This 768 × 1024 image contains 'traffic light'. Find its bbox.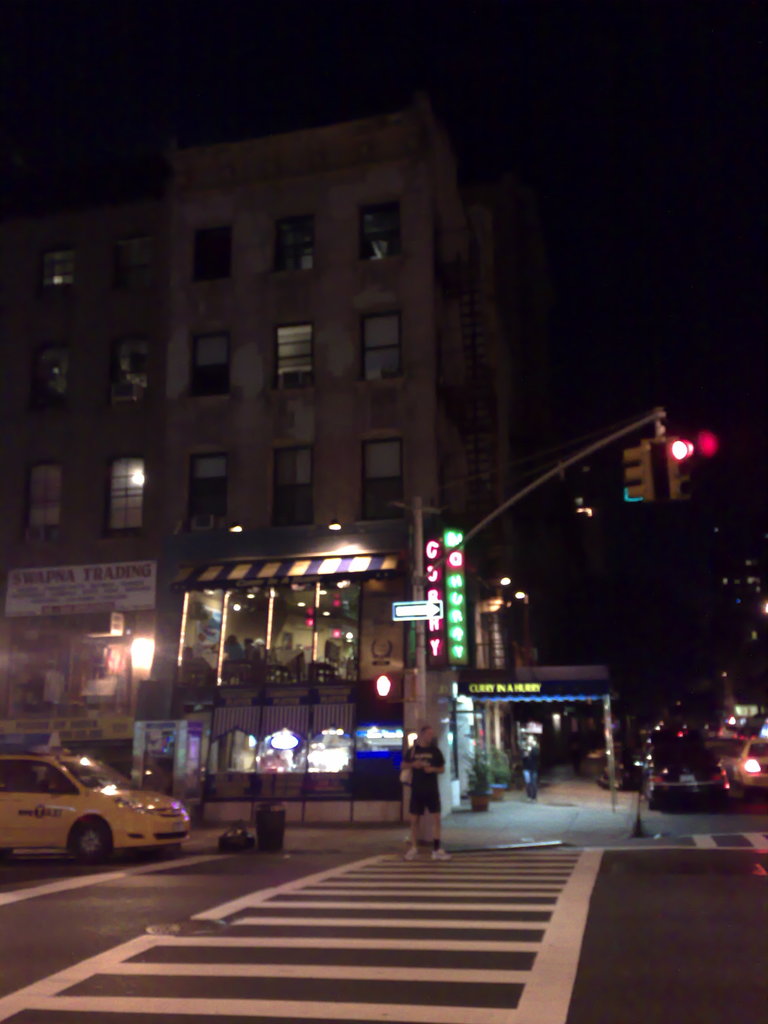
373/668/403/700.
